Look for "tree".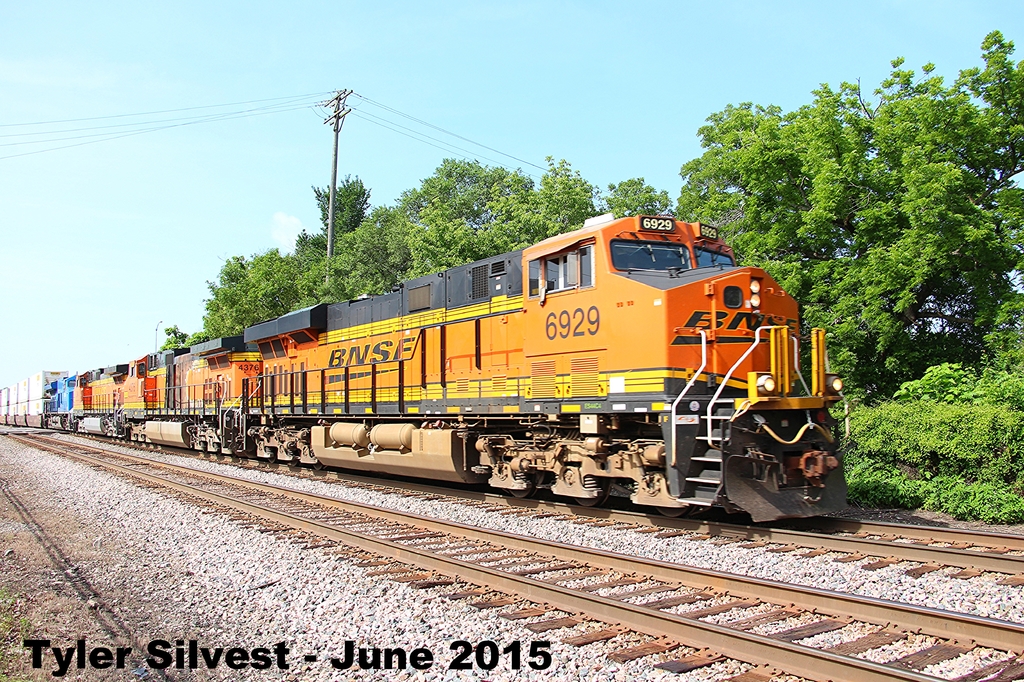
Found: left=605, top=182, right=682, bottom=225.
